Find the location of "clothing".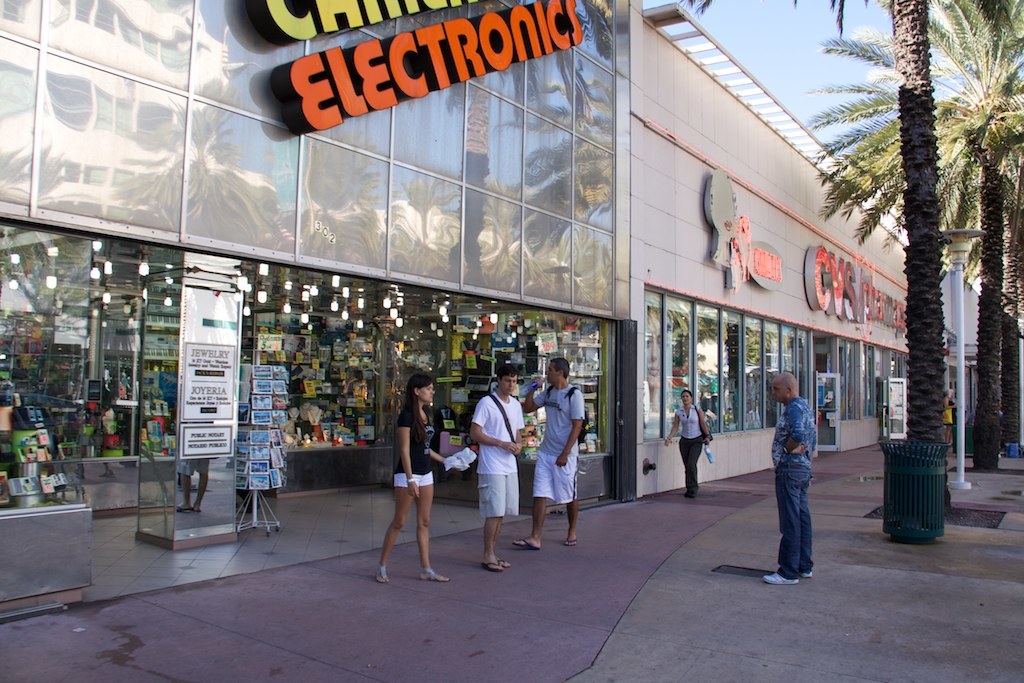
Location: [774, 398, 825, 578].
